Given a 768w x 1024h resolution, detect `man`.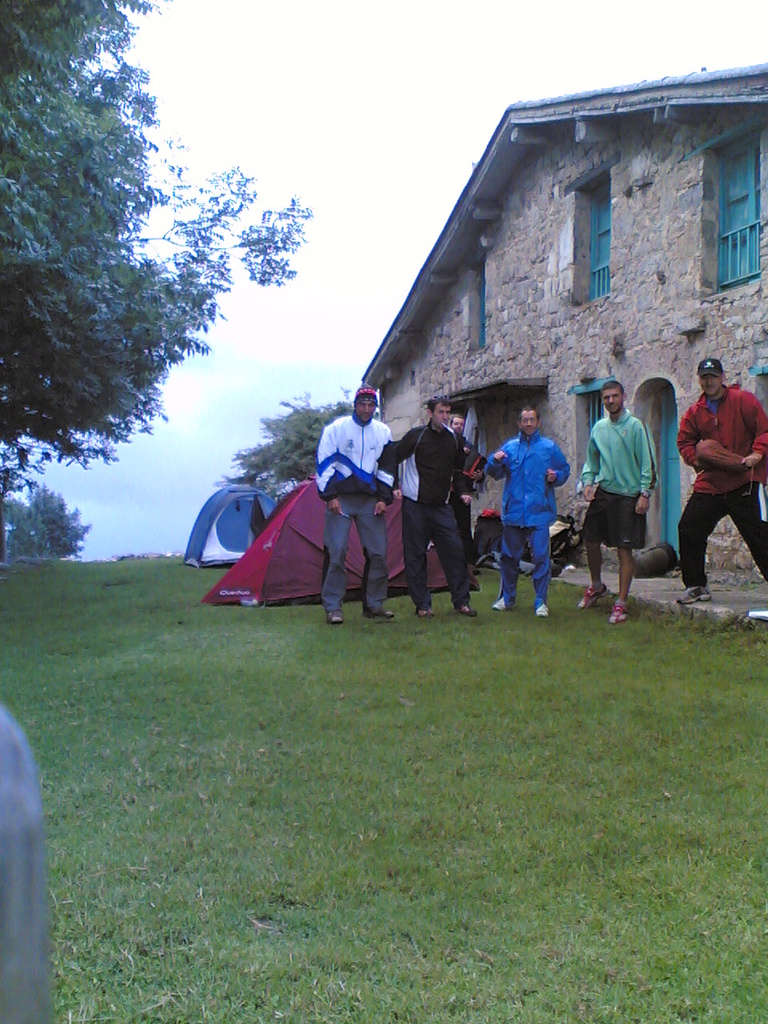
crop(488, 401, 572, 590).
